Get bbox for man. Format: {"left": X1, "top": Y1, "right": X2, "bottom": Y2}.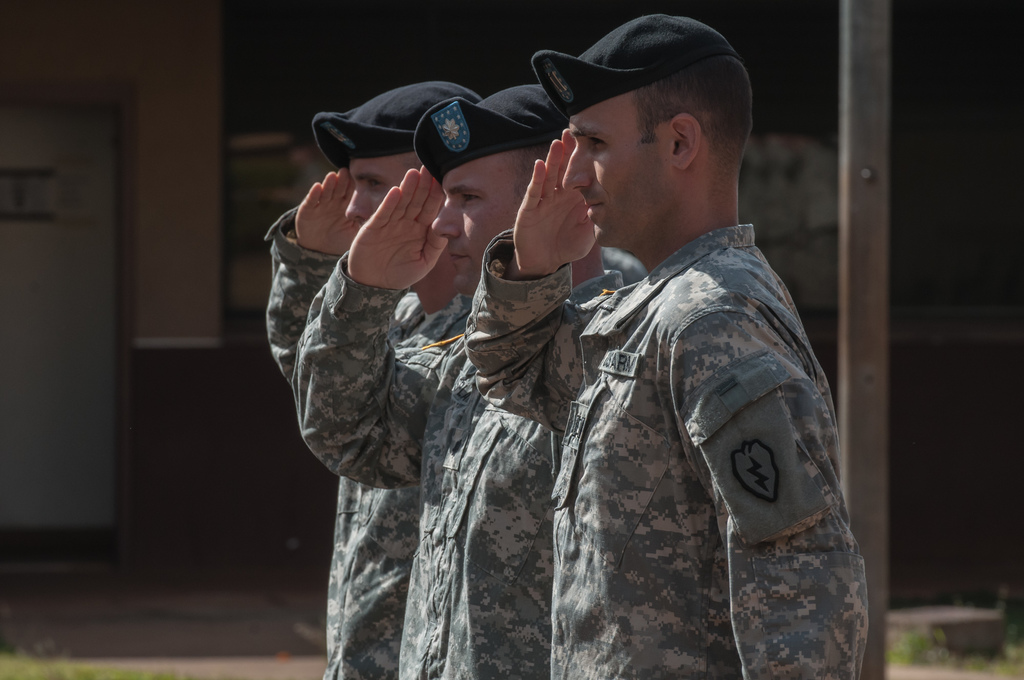
{"left": 461, "top": 2, "right": 872, "bottom": 679}.
